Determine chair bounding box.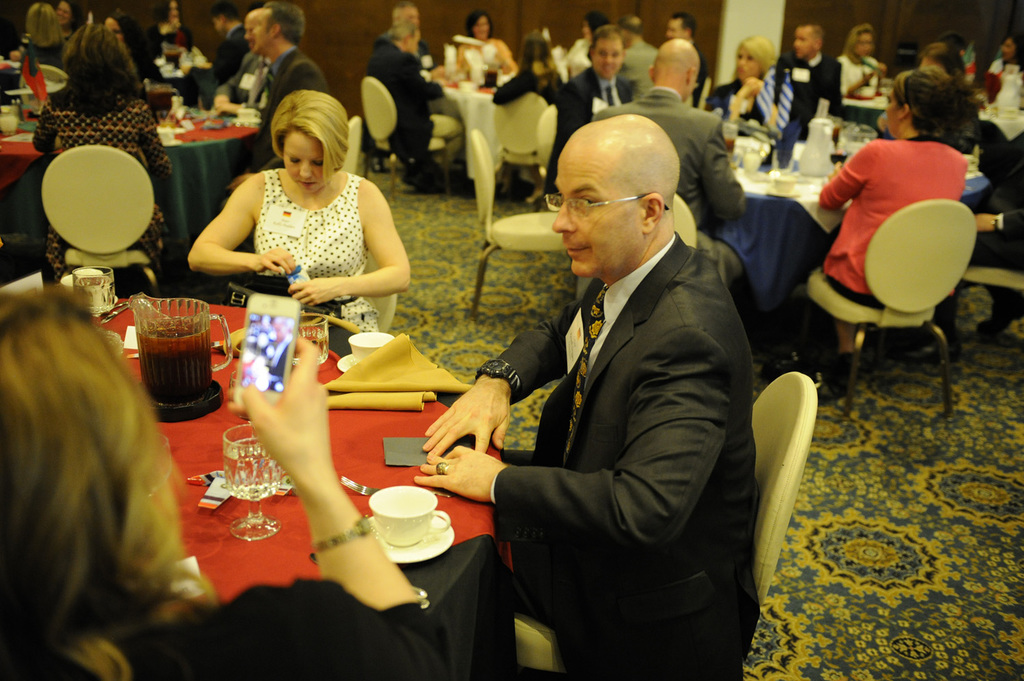
Determined: <region>490, 90, 554, 210</region>.
